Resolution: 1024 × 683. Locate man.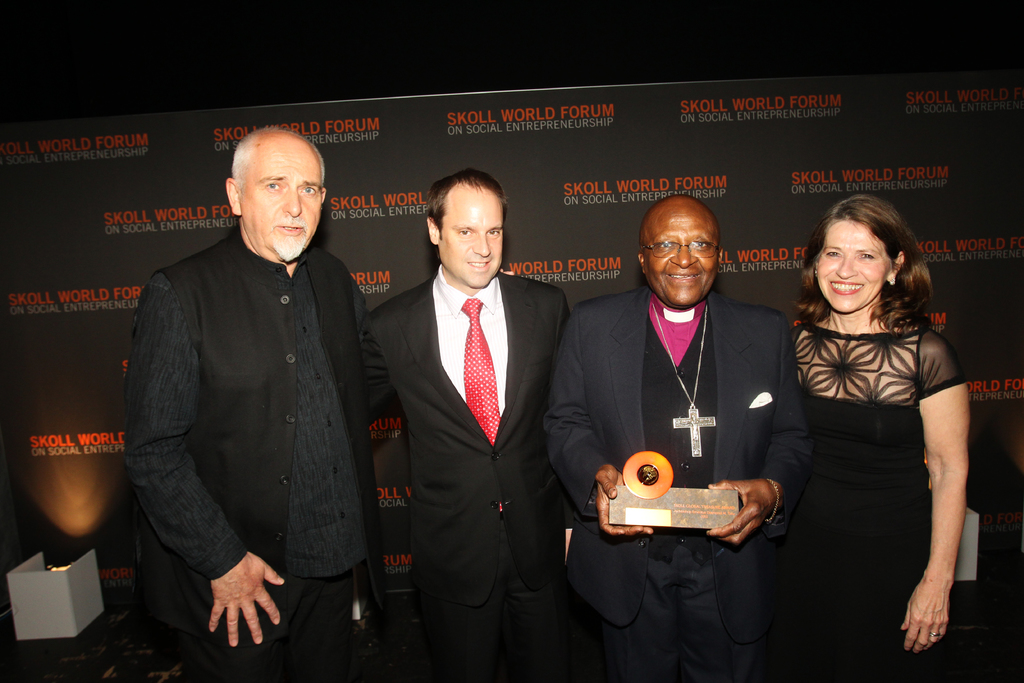
Rect(545, 197, 819, 682).
